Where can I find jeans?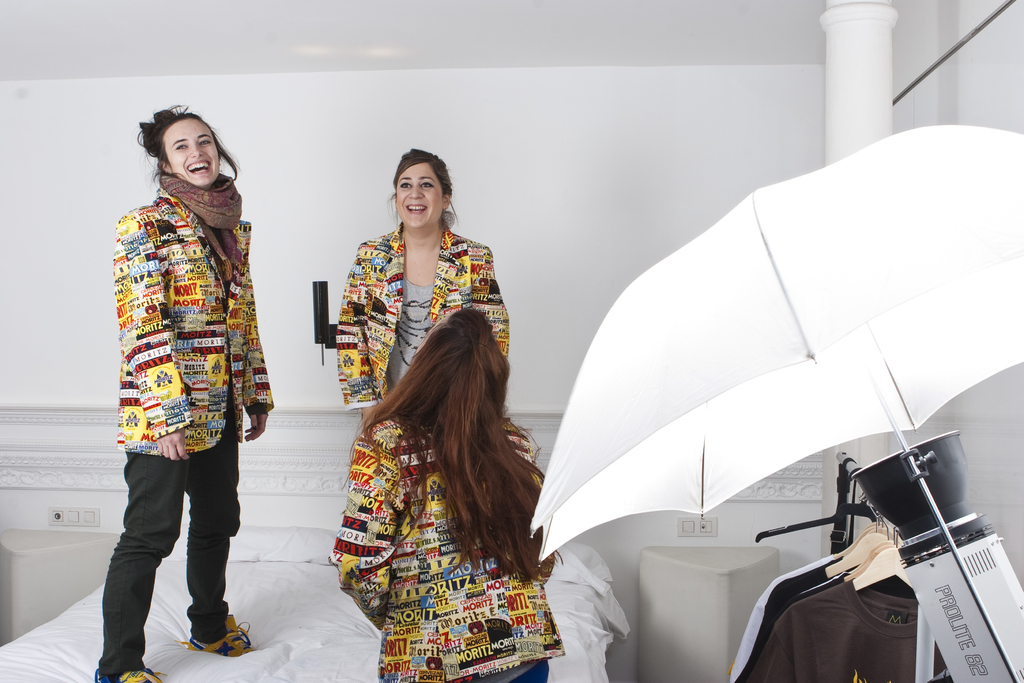
You can find it at (x1=103, y1=444, x2=243, y2=652).
